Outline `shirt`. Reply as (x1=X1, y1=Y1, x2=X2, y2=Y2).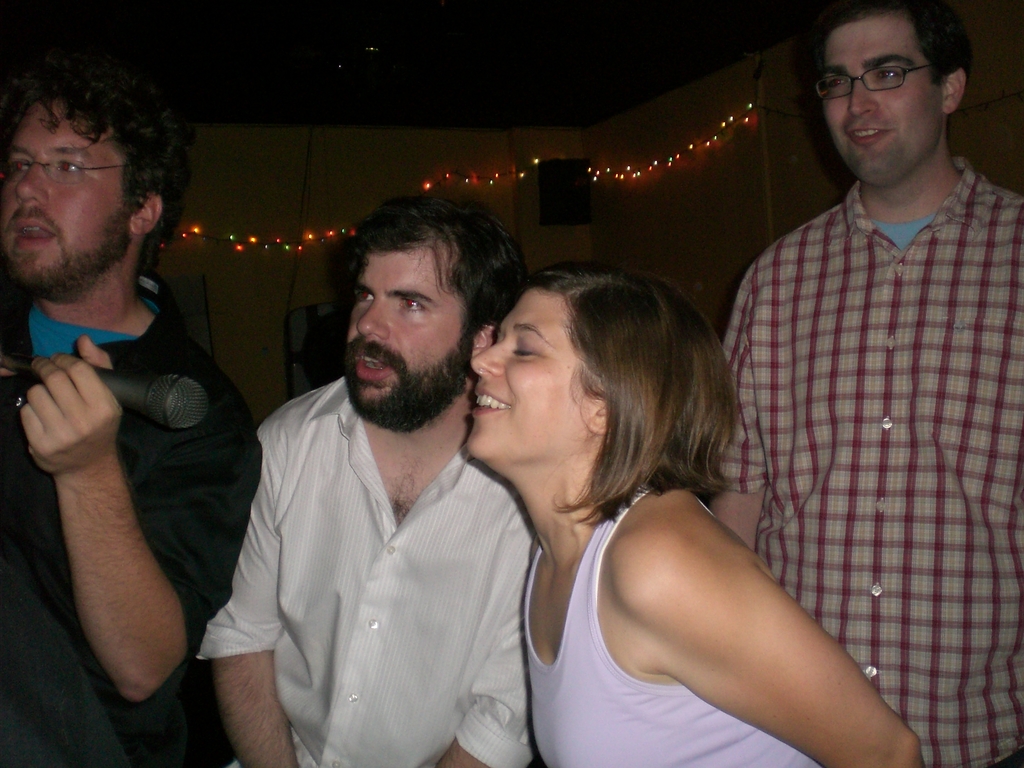
(x1=706, y1=103, x2=1002, y2=752).
